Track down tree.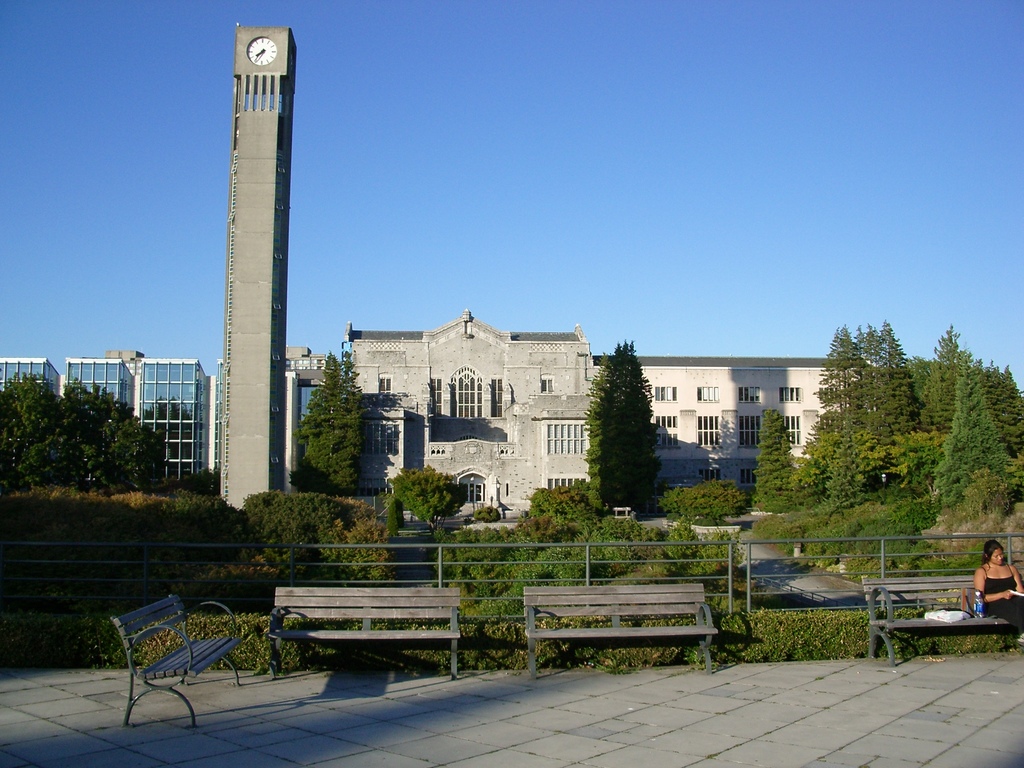
Tracked to BBox(925, 322, 1023, 470).
